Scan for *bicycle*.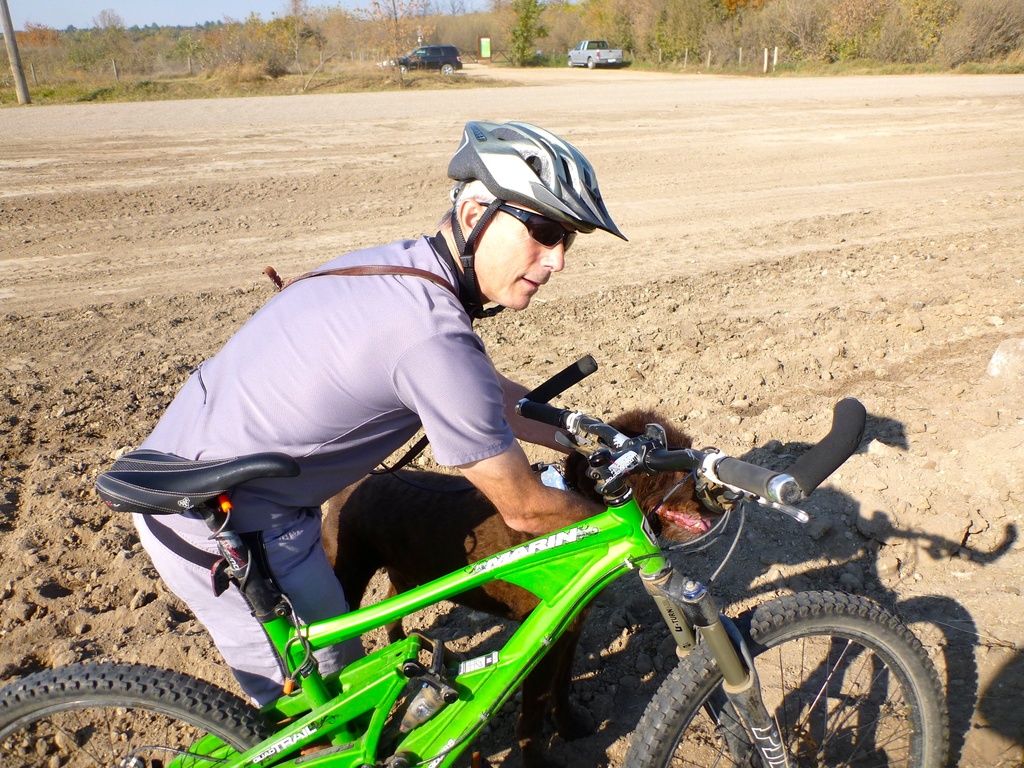
Scan result: pyautogui.locateOnScreen(69, 320, 956, 767).
